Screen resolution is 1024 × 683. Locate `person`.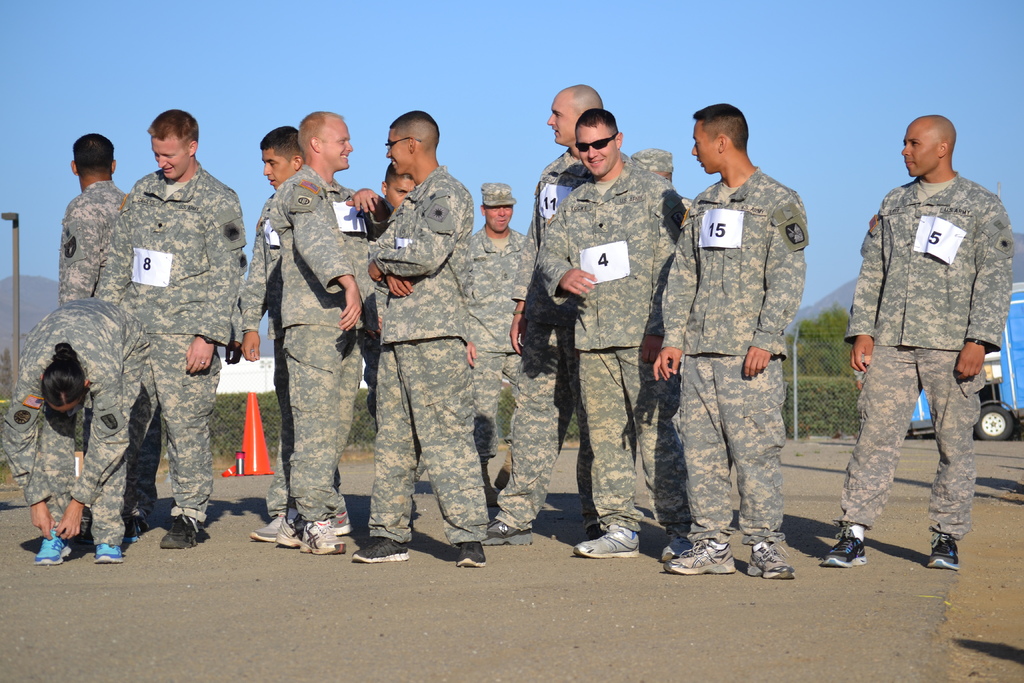
<region>269, 113, 387, 552</region>.
